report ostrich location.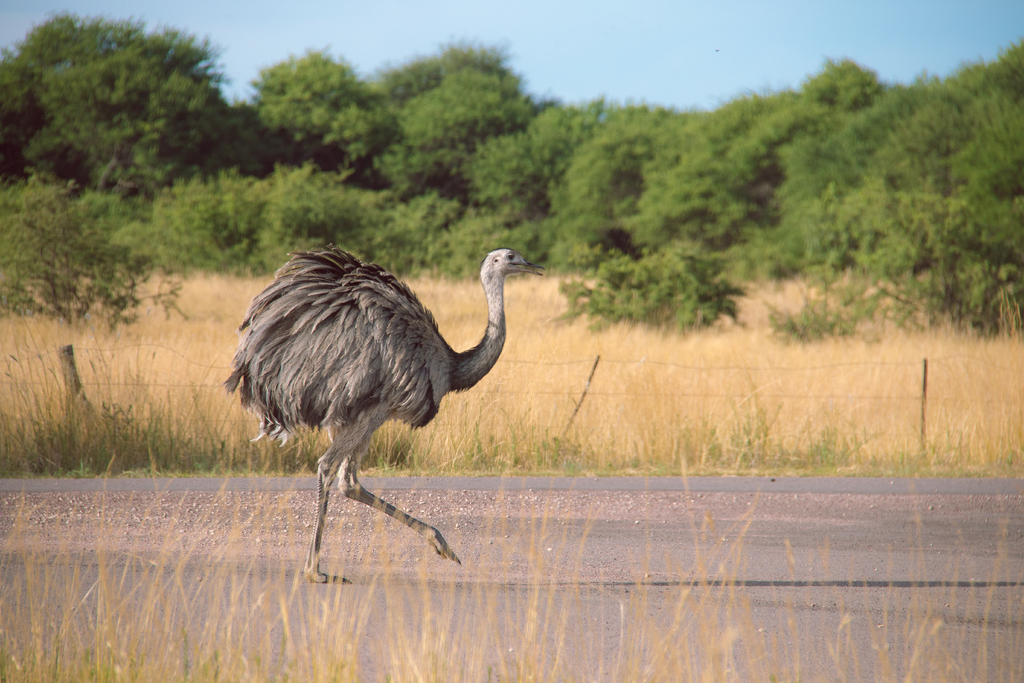
Report: <bbox>214, 172, 570, 615</bbox>.
